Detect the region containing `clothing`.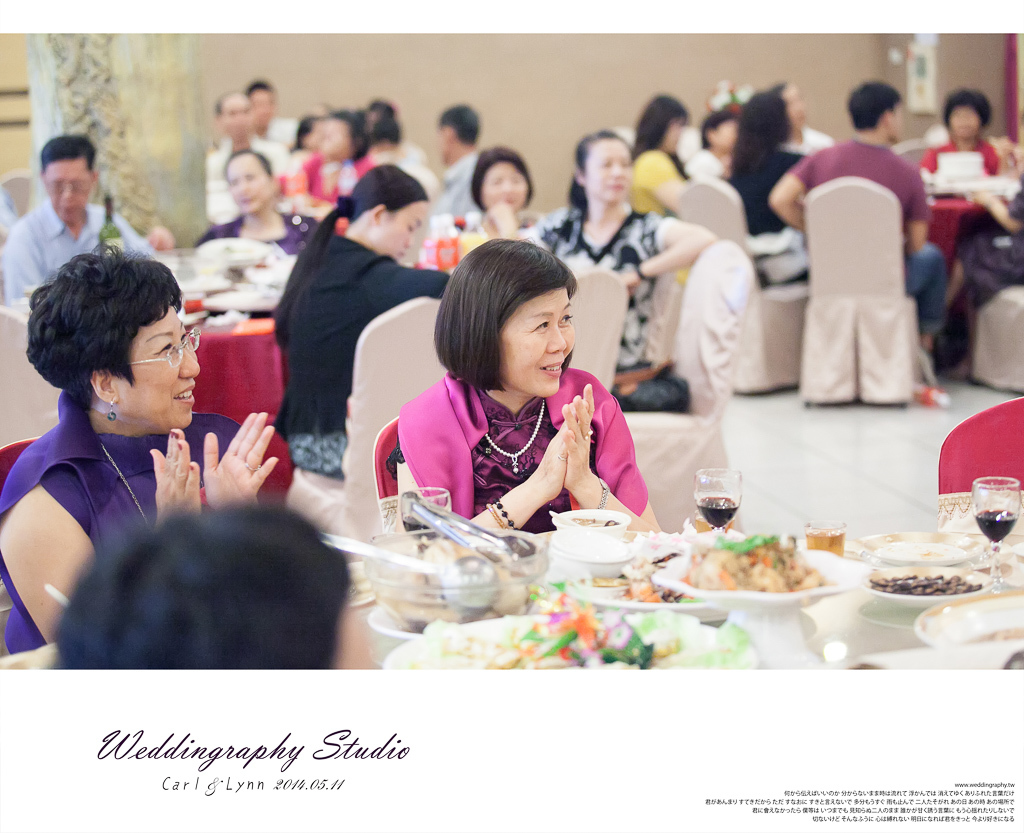
(949,176,1023,348).
